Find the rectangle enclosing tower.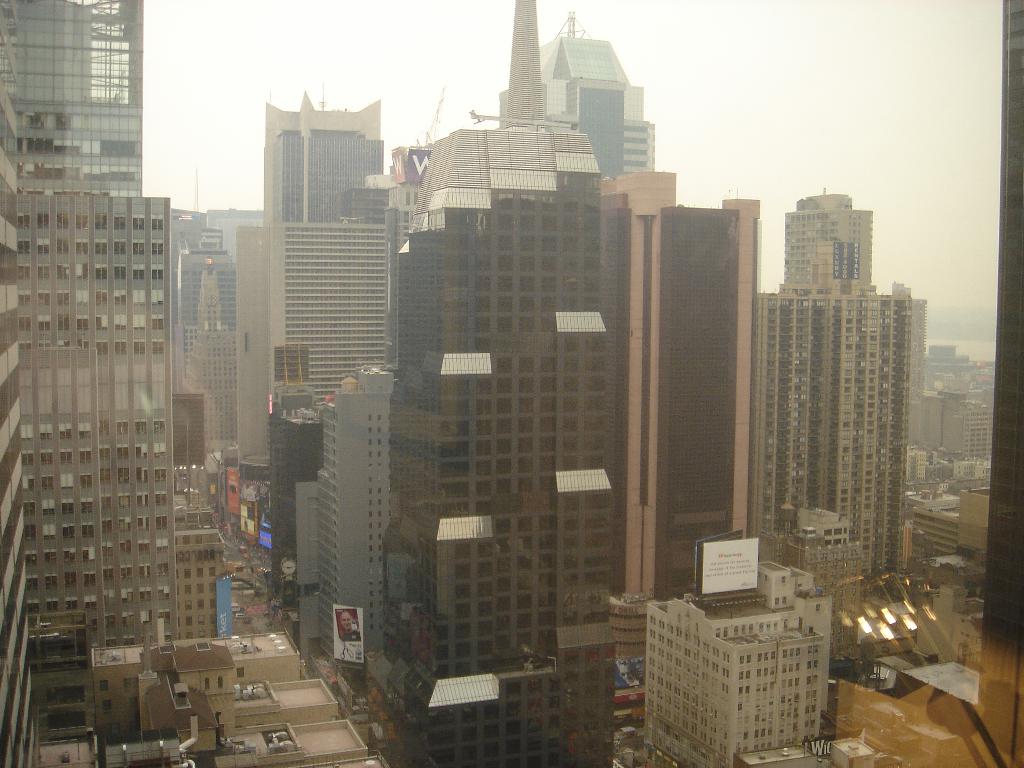
bbox=[314, 359, 392, 684].
